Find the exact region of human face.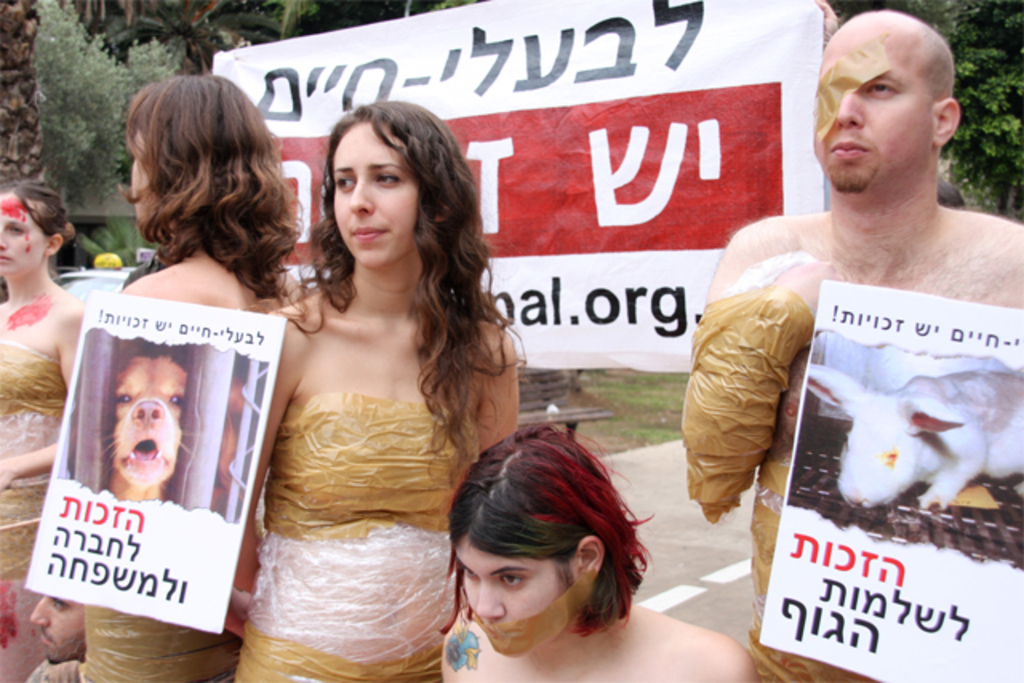
Exact region: x1=816 y1=34 x2=931 y2=192.
